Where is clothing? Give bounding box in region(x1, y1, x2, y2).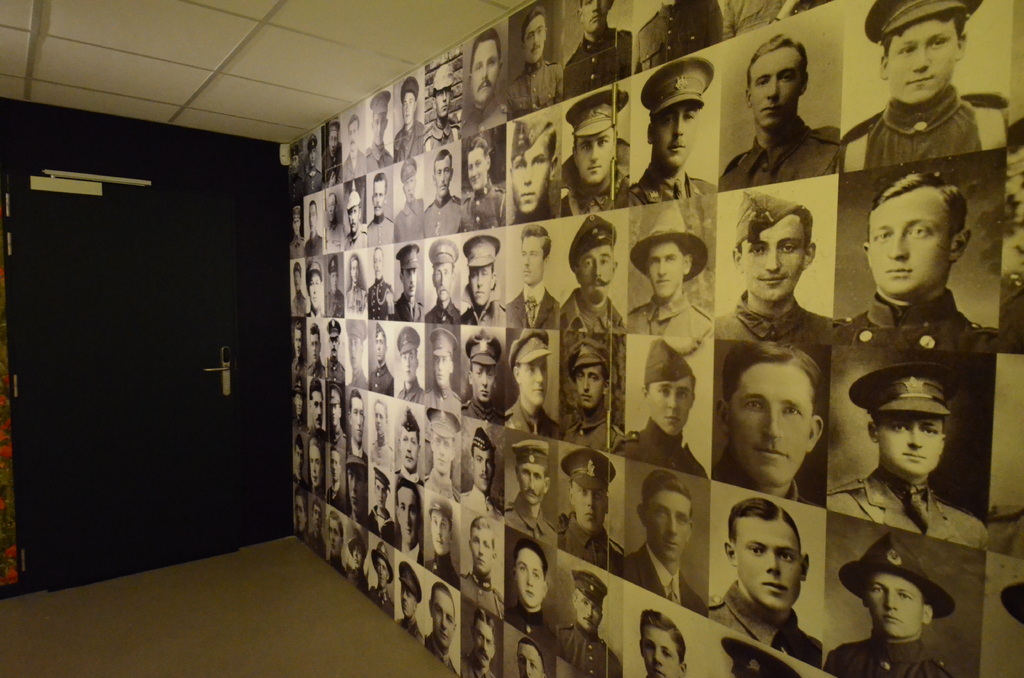
region(716, 115, 840, 195).
